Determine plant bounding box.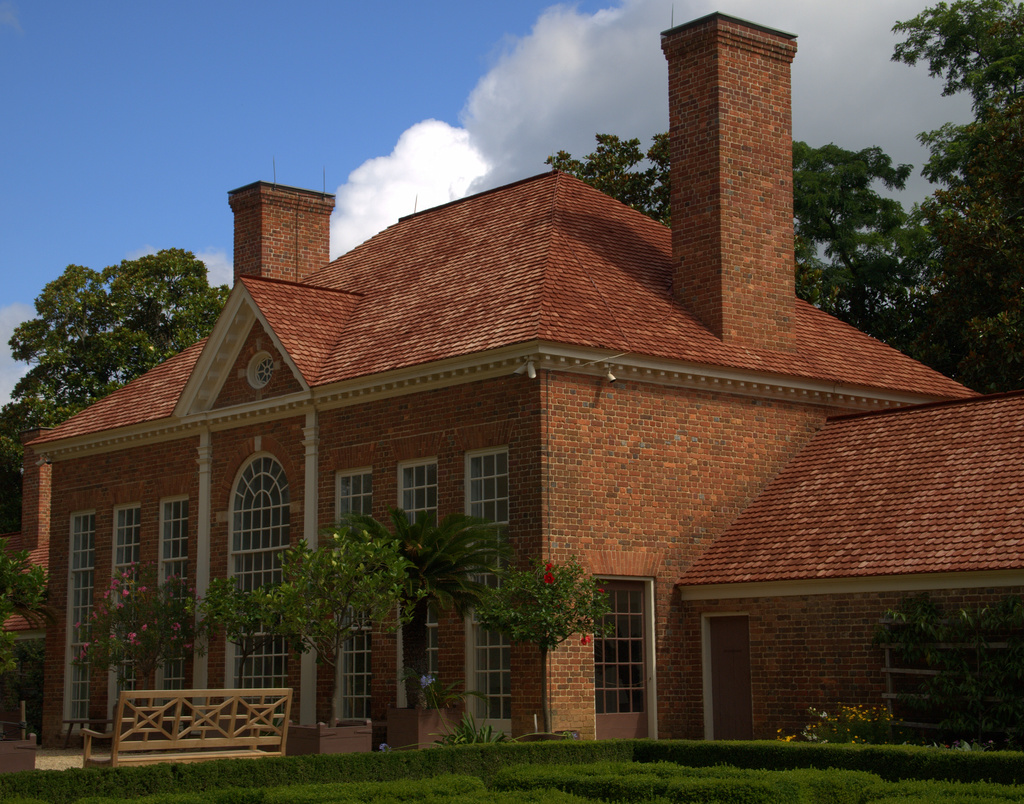
Determined: {"left": 262, "top": 518, "right": 416, "bottom": 730}.
